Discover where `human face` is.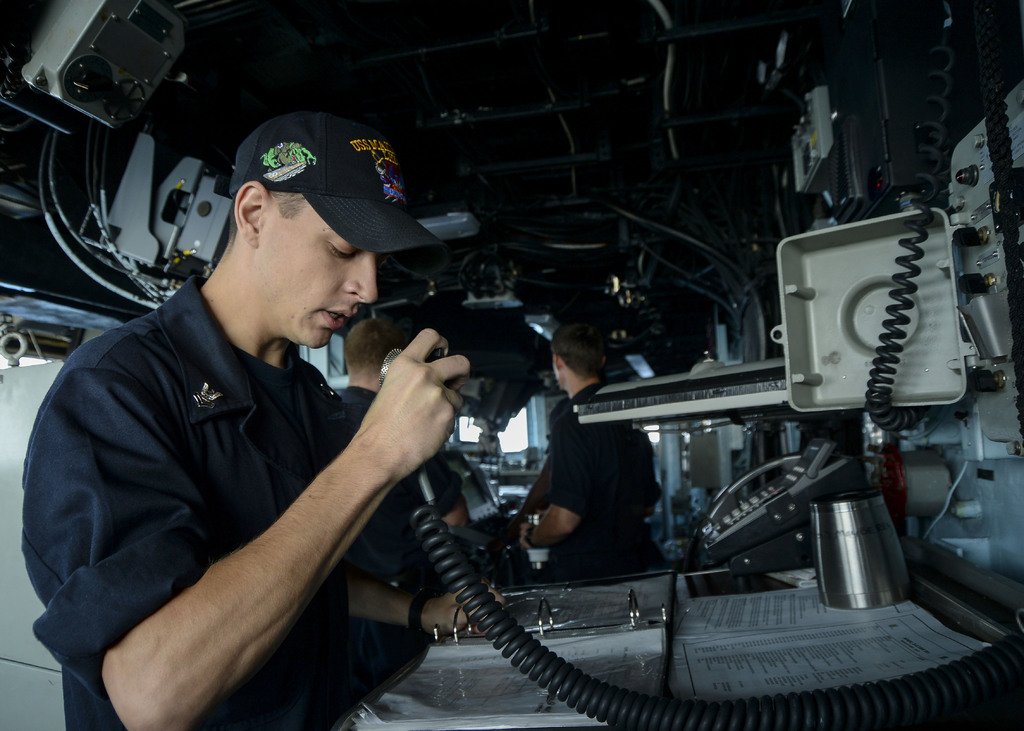
Discovered at region(549, 348, 564, 383).
